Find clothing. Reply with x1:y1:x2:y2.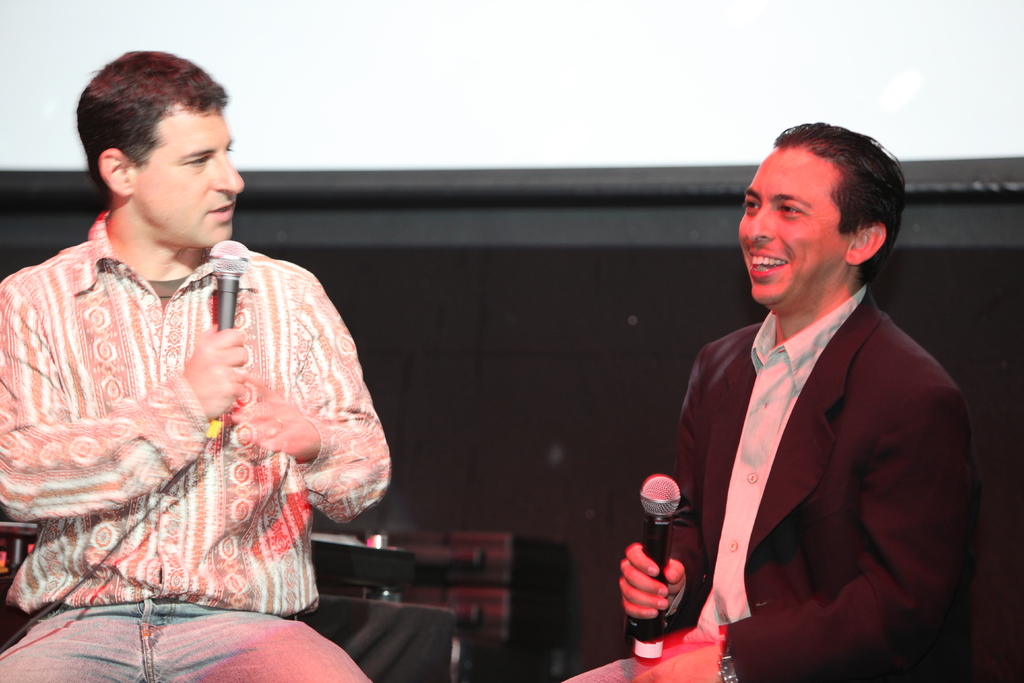
19:215:371:631.
